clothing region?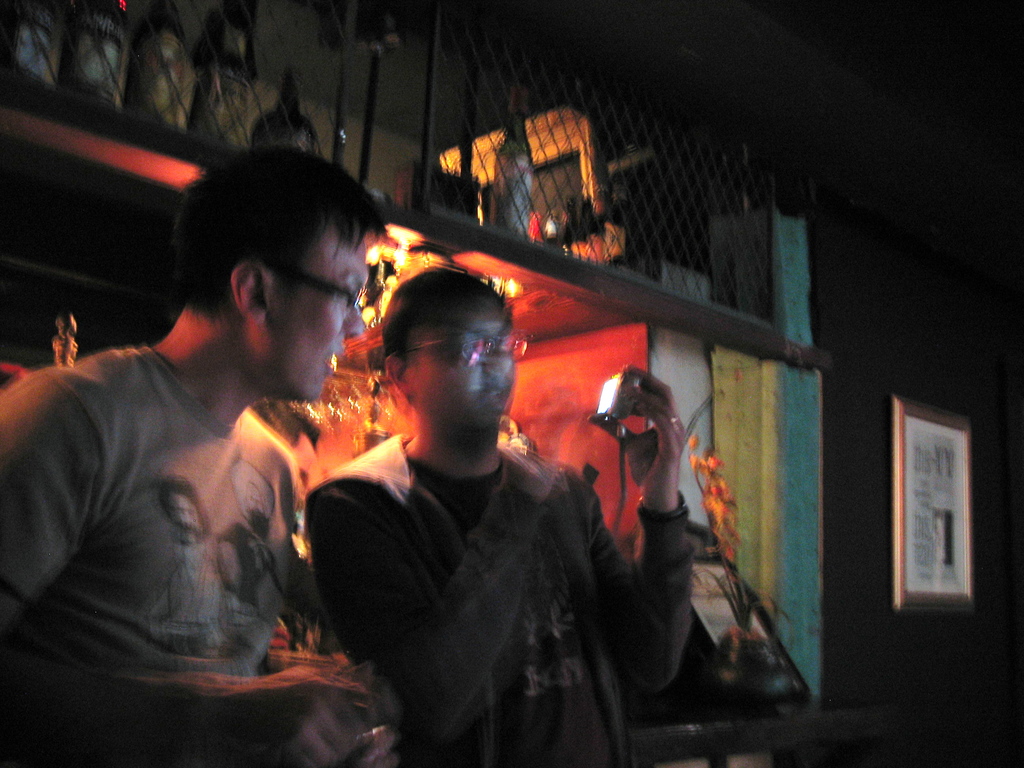
{"left": 219, "top": 522, "right": 324, "bottom": 623}
